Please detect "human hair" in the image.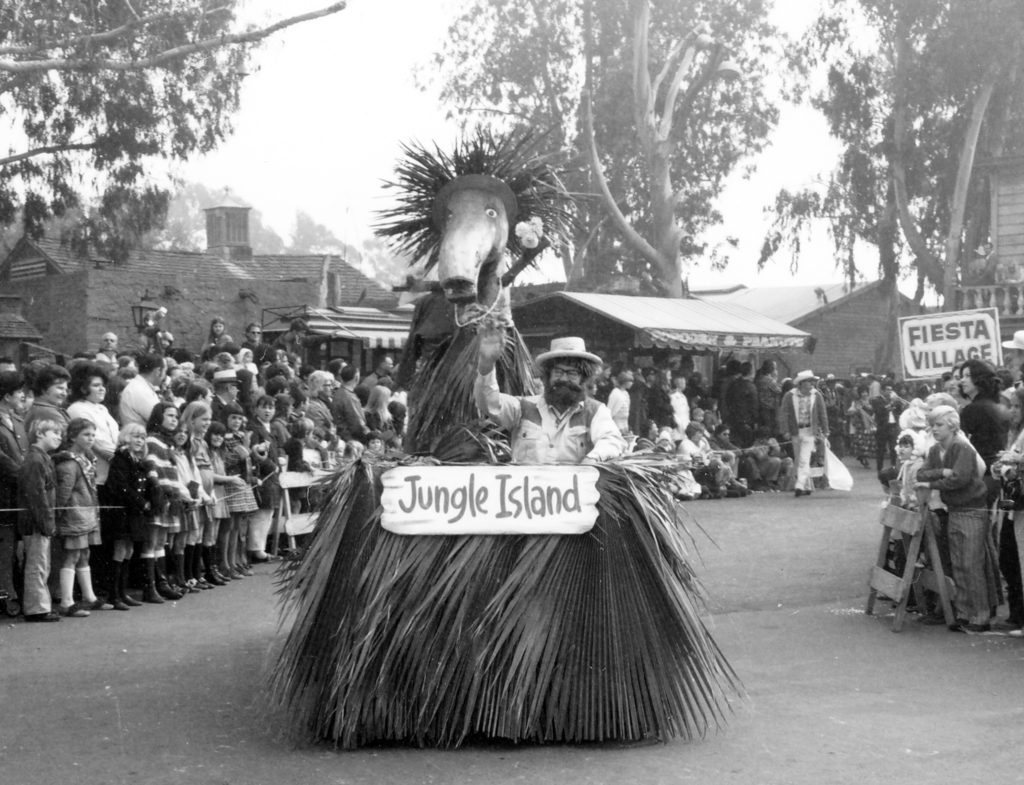
bbox(234, 368, 255, 394).
